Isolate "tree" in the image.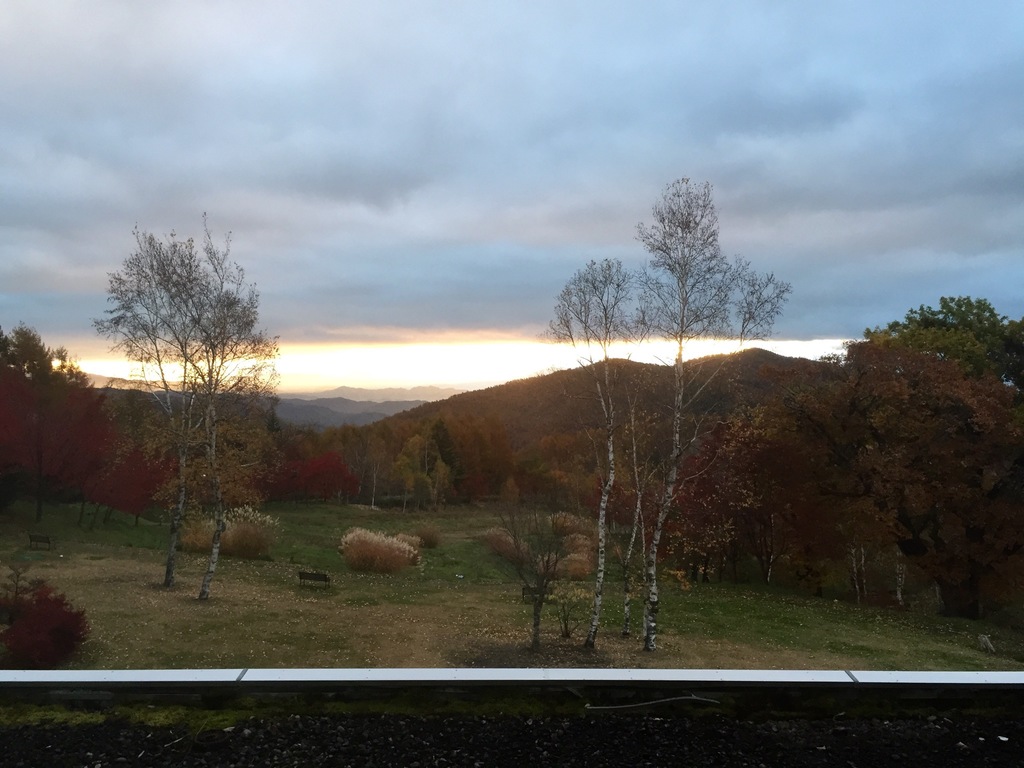
Isolated region: <region>92, 201, 287, 575</region>.
